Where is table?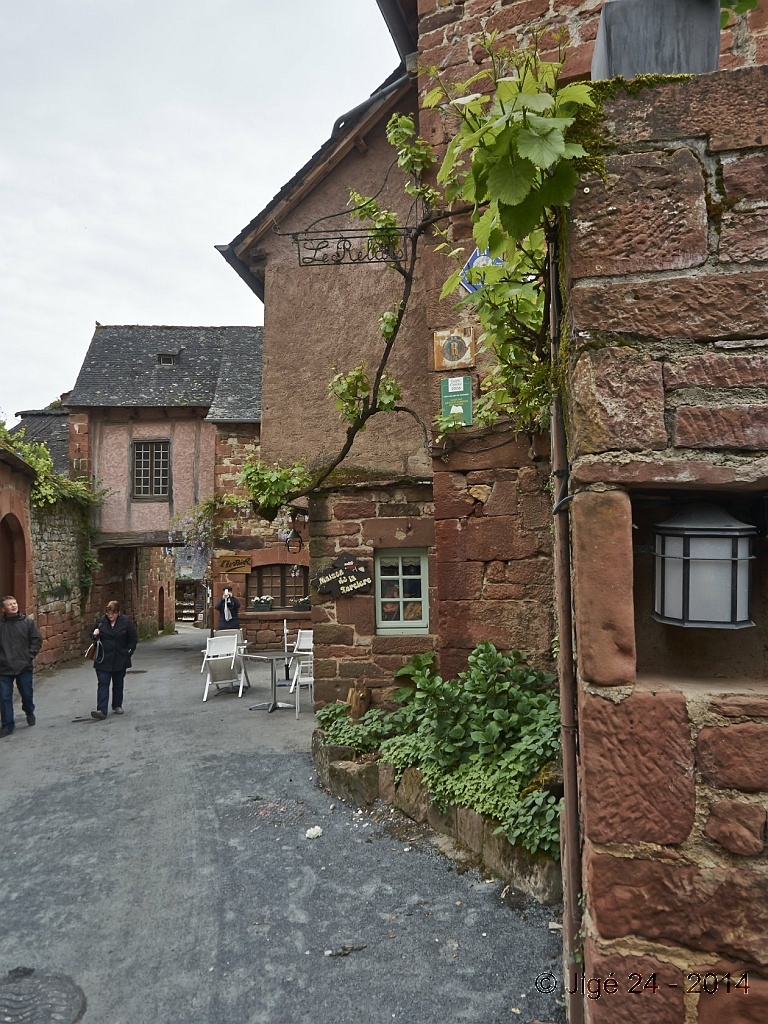
(245,652,299,721).
